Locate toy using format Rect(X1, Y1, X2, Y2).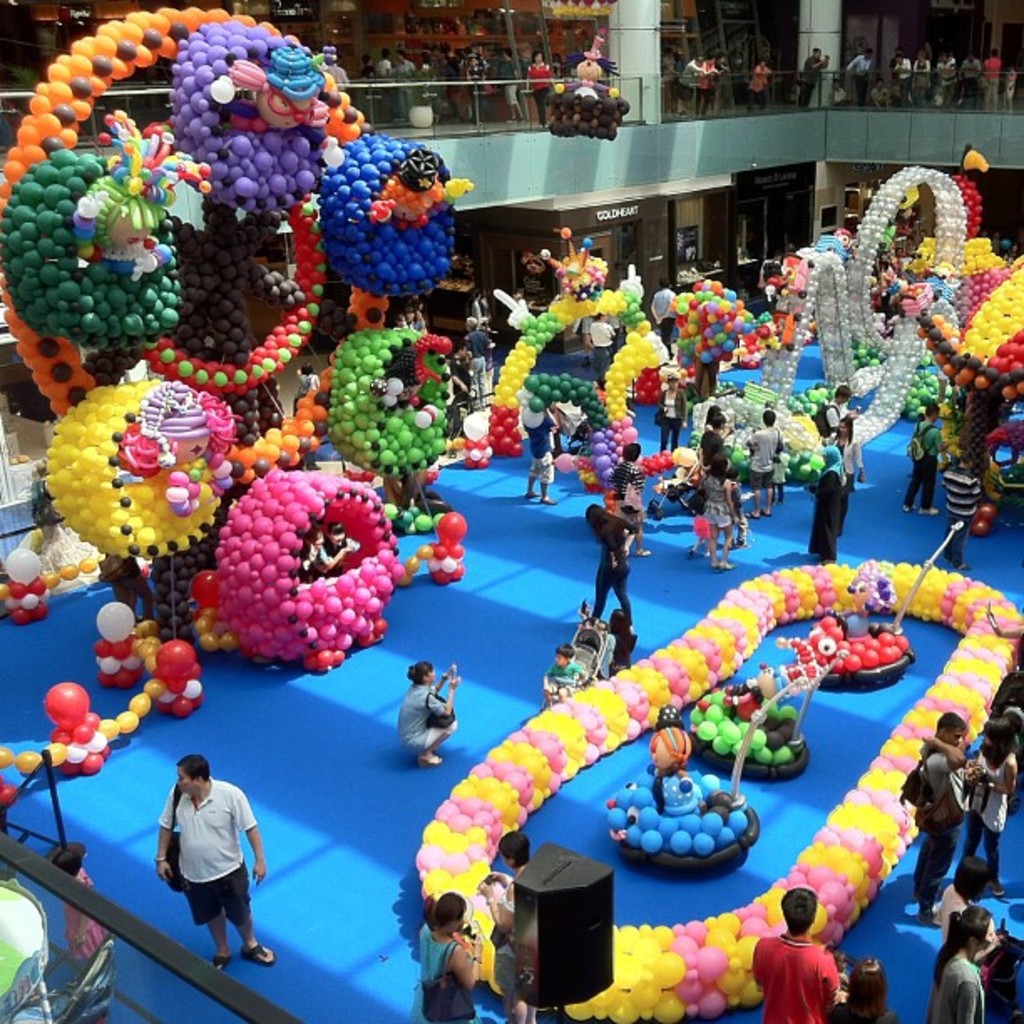
Rect(683, 161, 977, 477).
